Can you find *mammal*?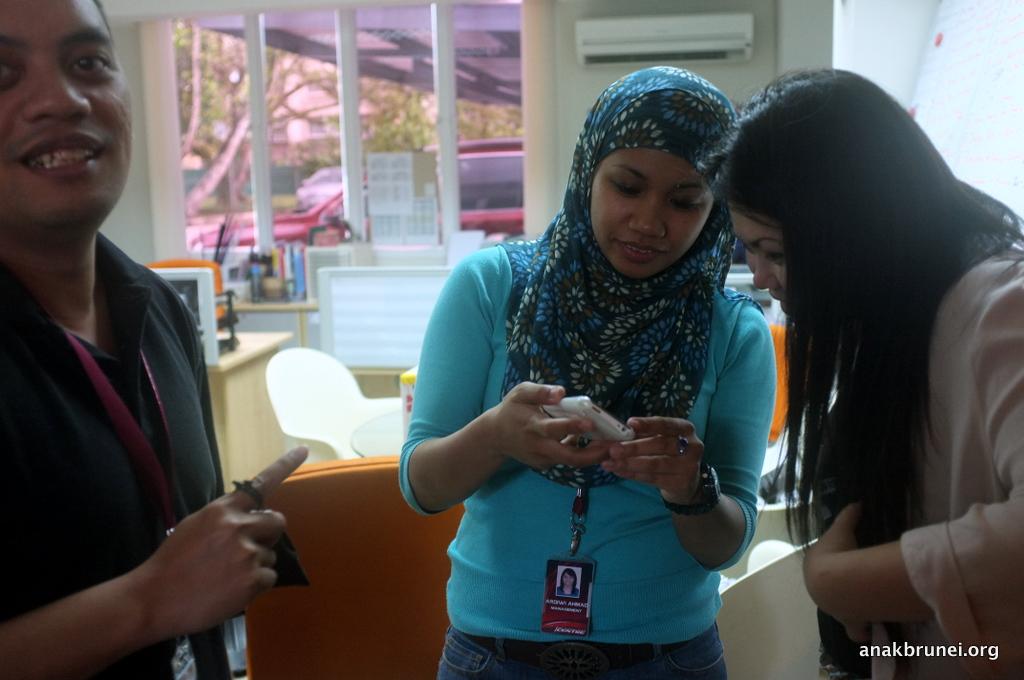
Yes, bounding box: Rect(718, 55, 1015, 599).
